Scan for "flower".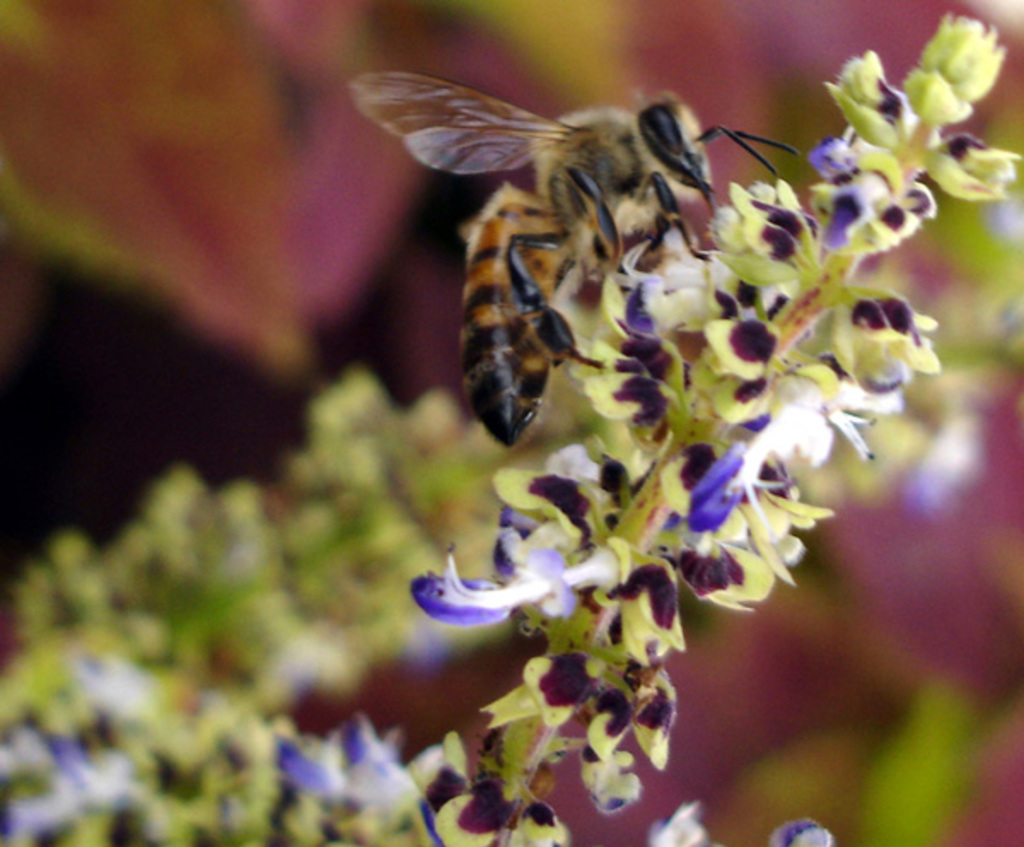
Scan result: 10/736/123/838.
